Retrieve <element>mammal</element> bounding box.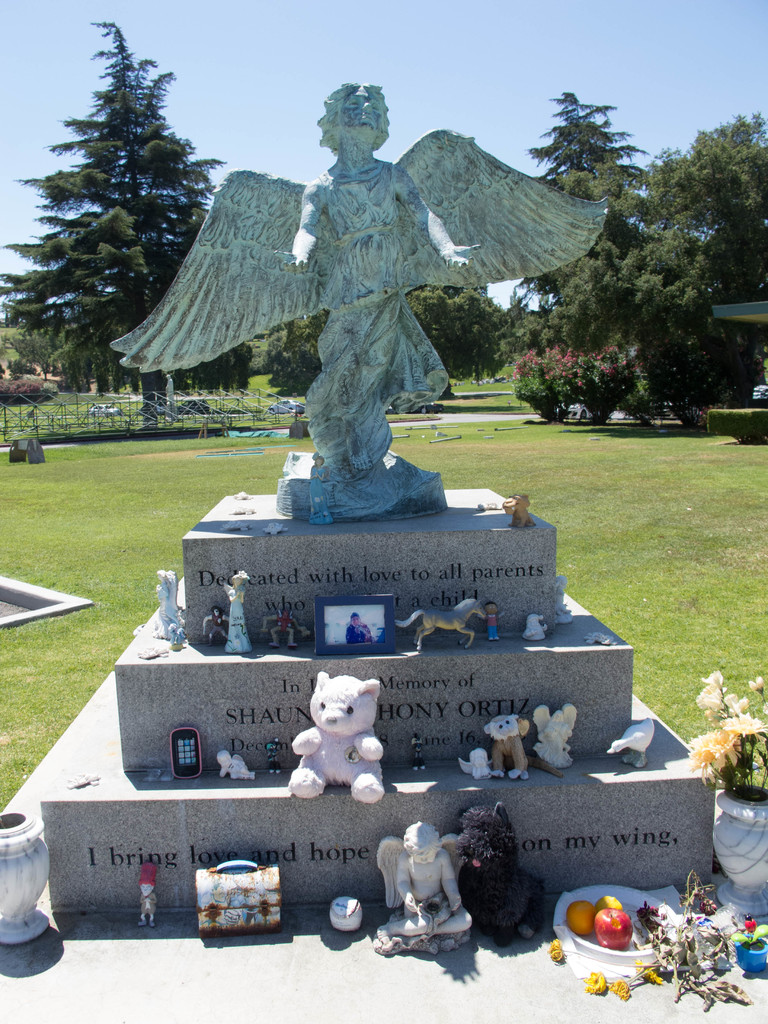
Bounding box: l=522, t=614, r=548, b=642.
